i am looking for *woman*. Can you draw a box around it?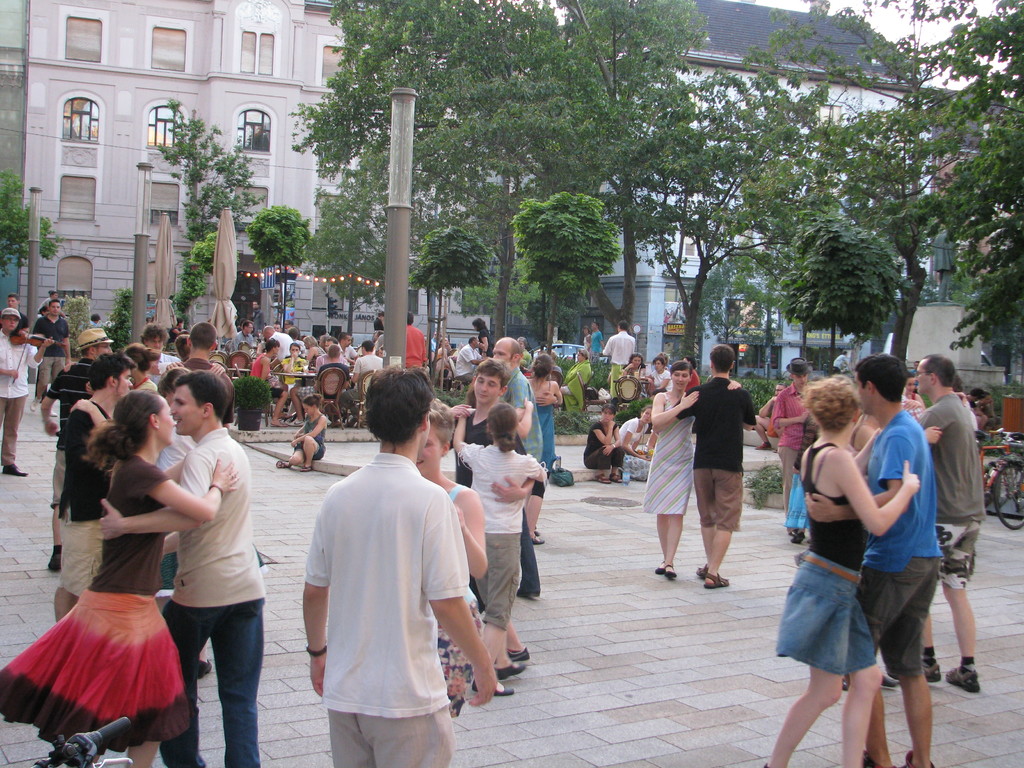
Sure, the bounding box is locate(470, 315, 495, 358).
